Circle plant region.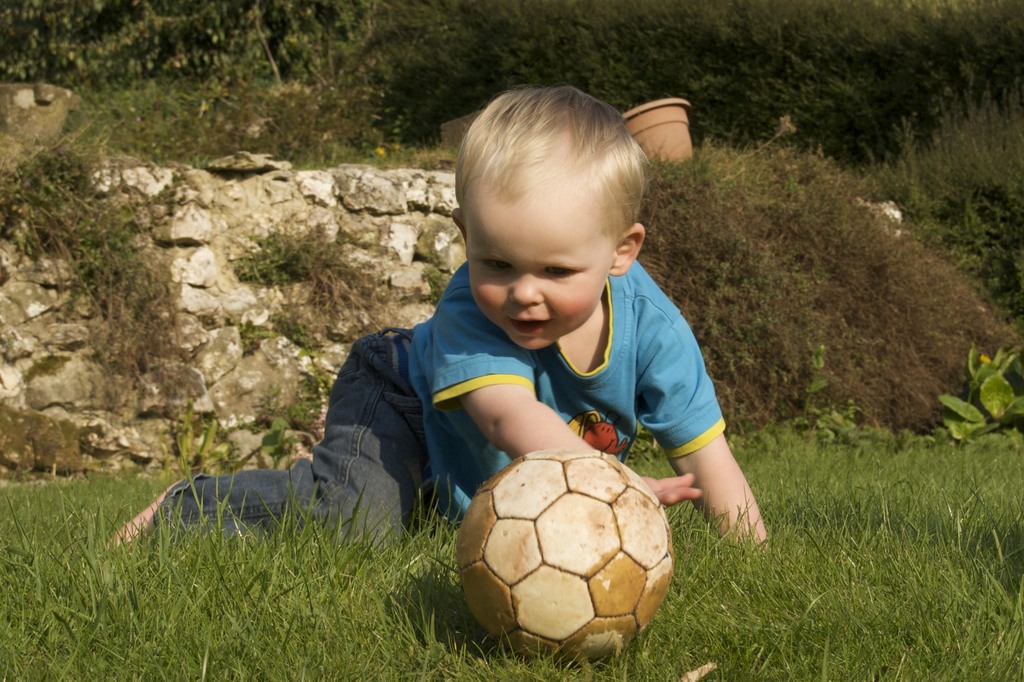
Region: 919, 343, 1023, 446.
